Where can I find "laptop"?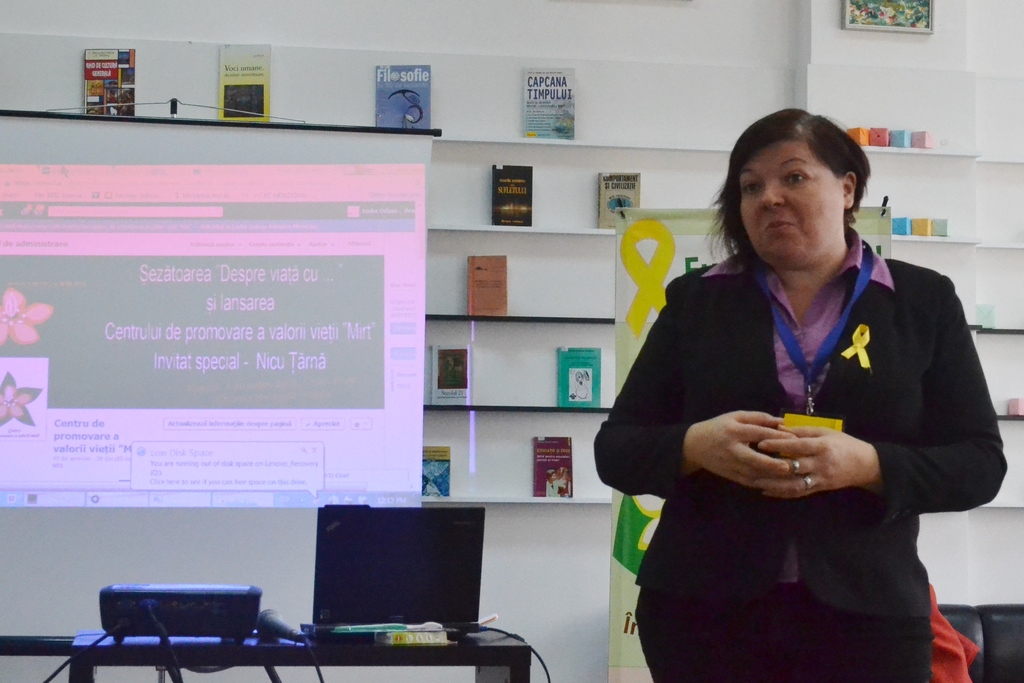
You can find it at bbox(300, 504, 481, 641).
